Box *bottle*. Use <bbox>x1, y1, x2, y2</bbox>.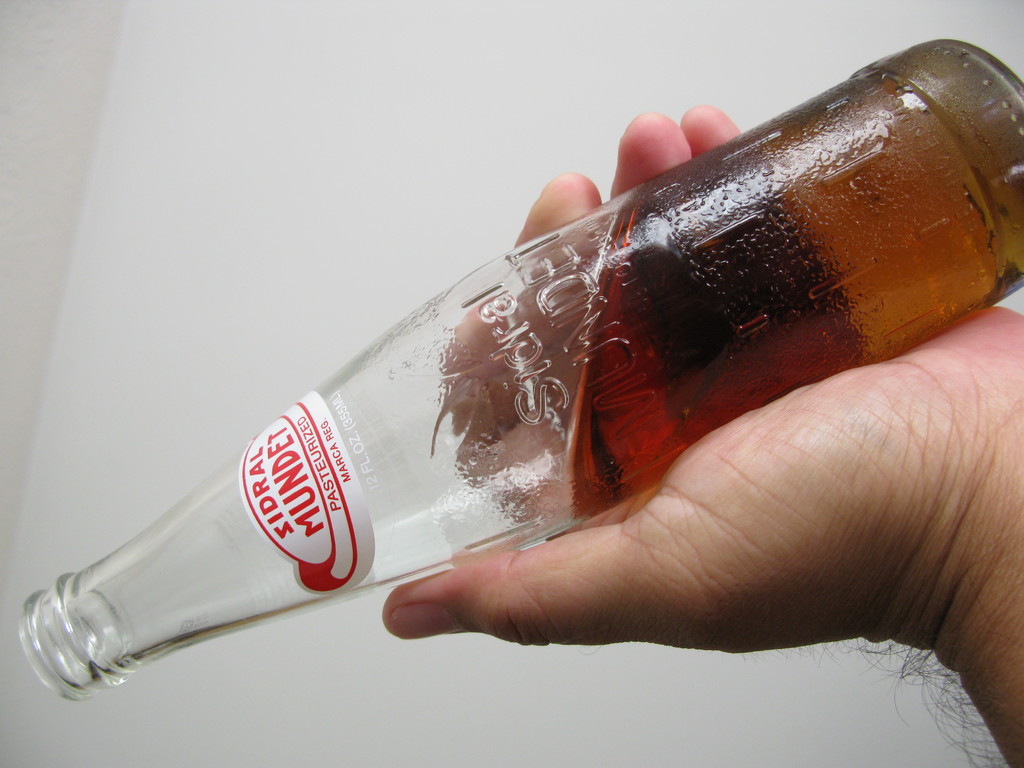
<bbox>17, 38, 1023, 707</bbox>.
